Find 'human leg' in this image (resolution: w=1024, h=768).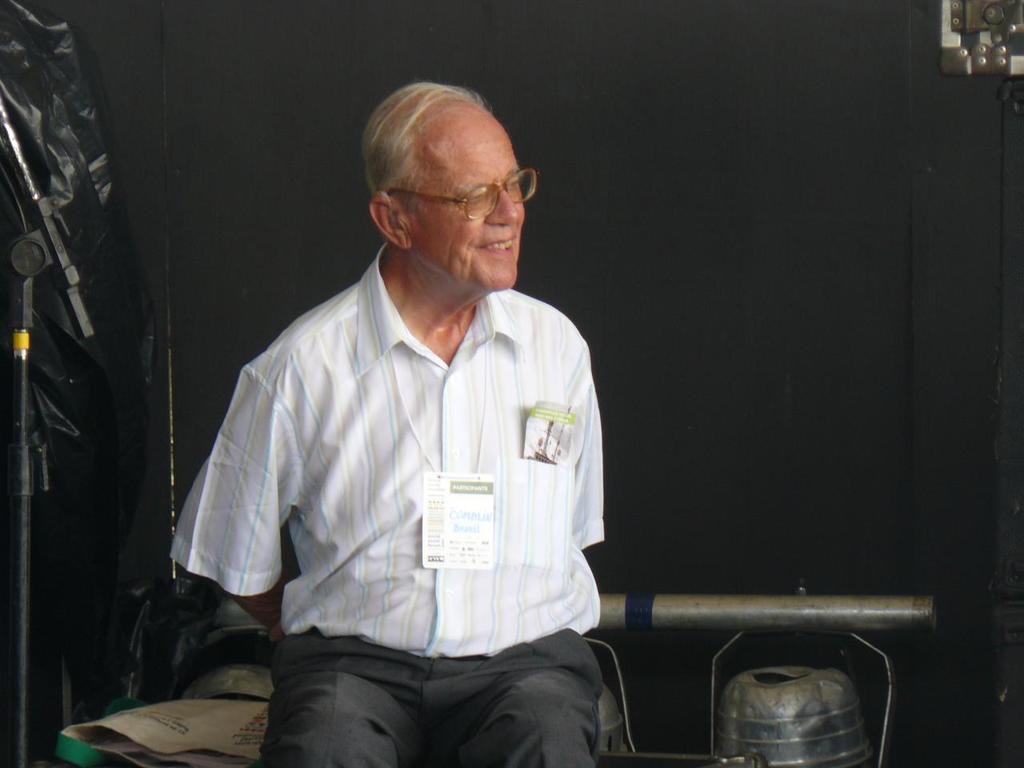
box=[430, 625, 607, 767].
